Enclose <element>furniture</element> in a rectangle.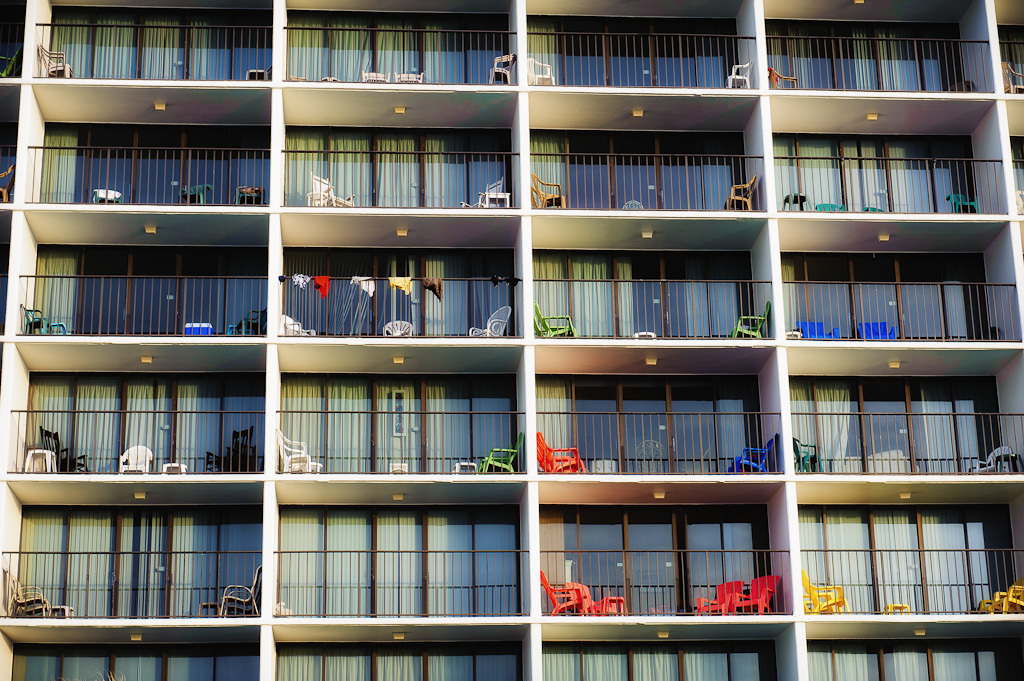
(537,568,591,613).
